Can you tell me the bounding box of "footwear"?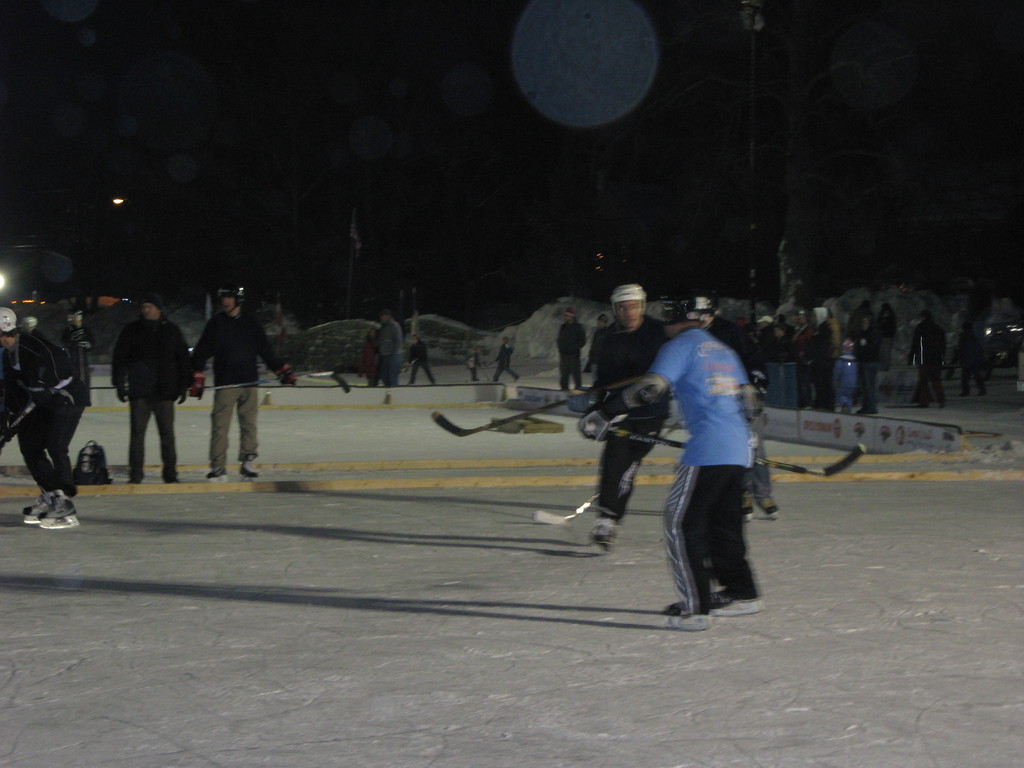
bbox=(586, 522, 610, 555).
